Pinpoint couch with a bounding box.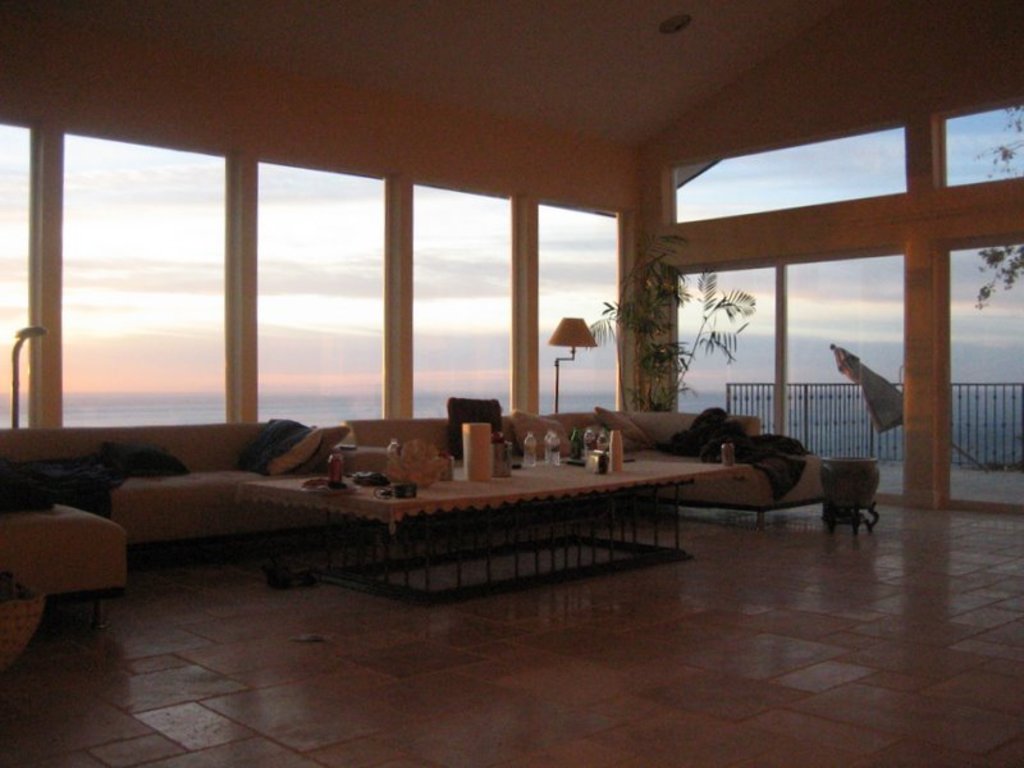
l=347, t=403, r=823, b=530.
